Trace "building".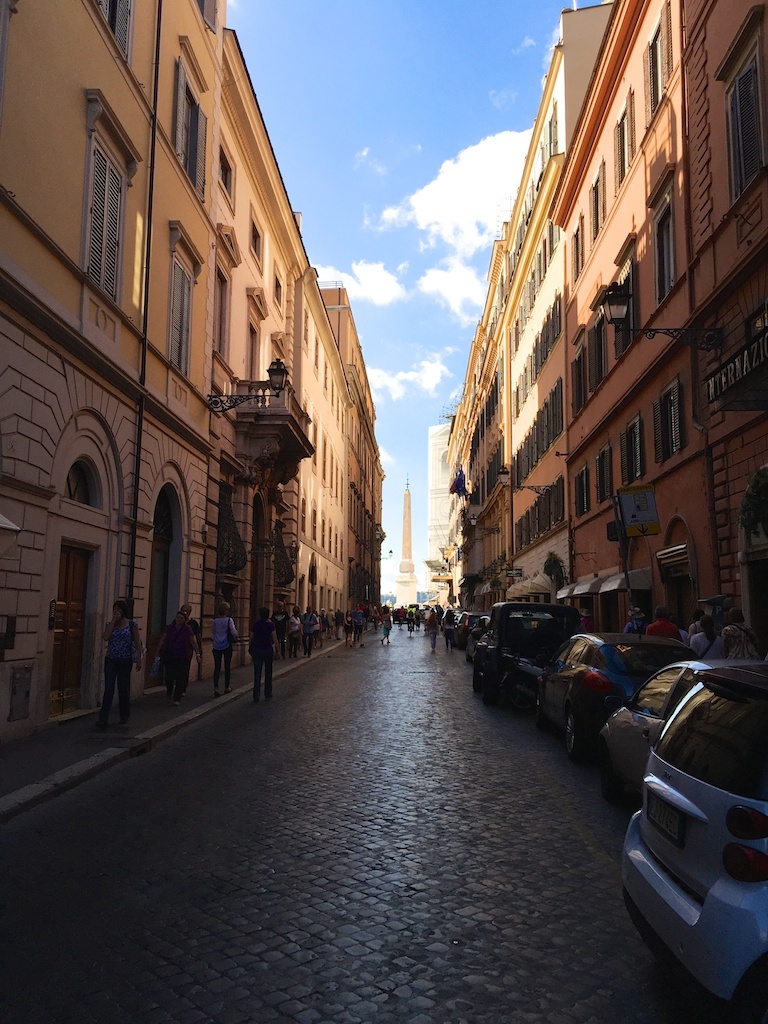
Traced to bbox(427, 414, 458, 599).
